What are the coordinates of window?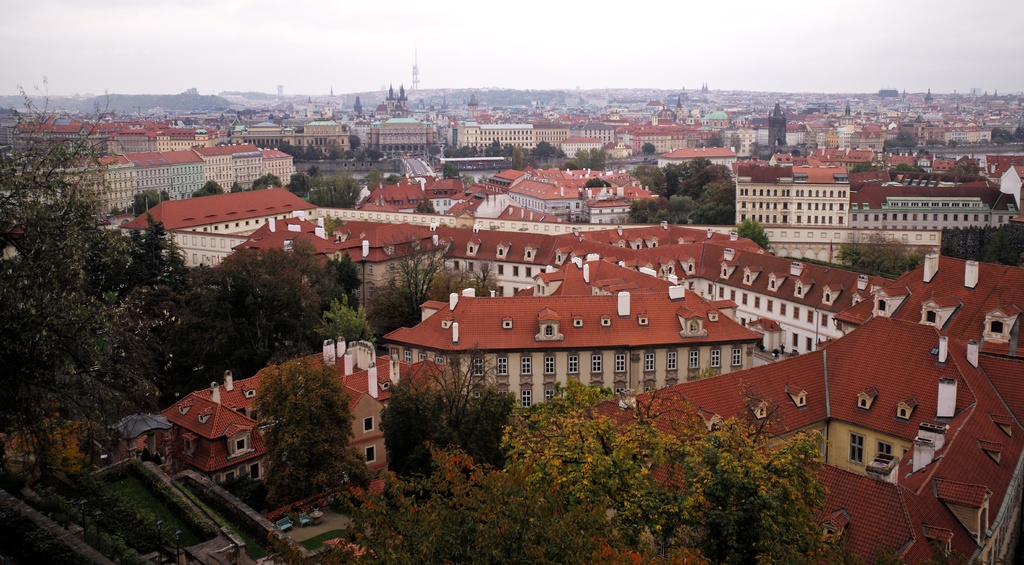
<bbox>401, 350, 410, 361</bbox>.
